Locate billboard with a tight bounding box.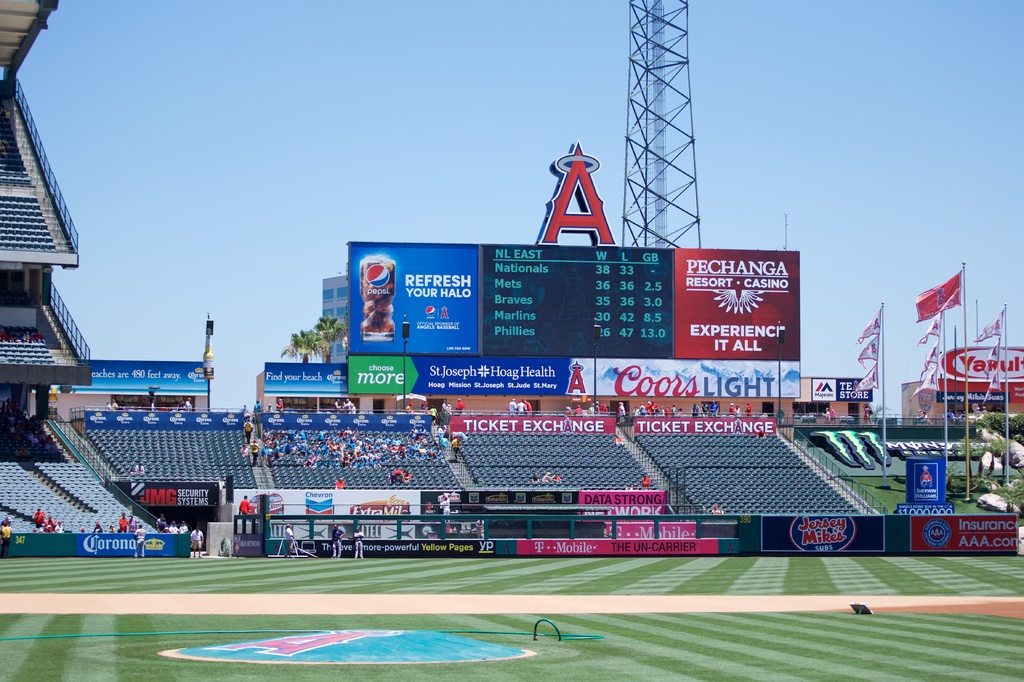
pyautogui.locateOnScreen(348, 353, 797, 401).
